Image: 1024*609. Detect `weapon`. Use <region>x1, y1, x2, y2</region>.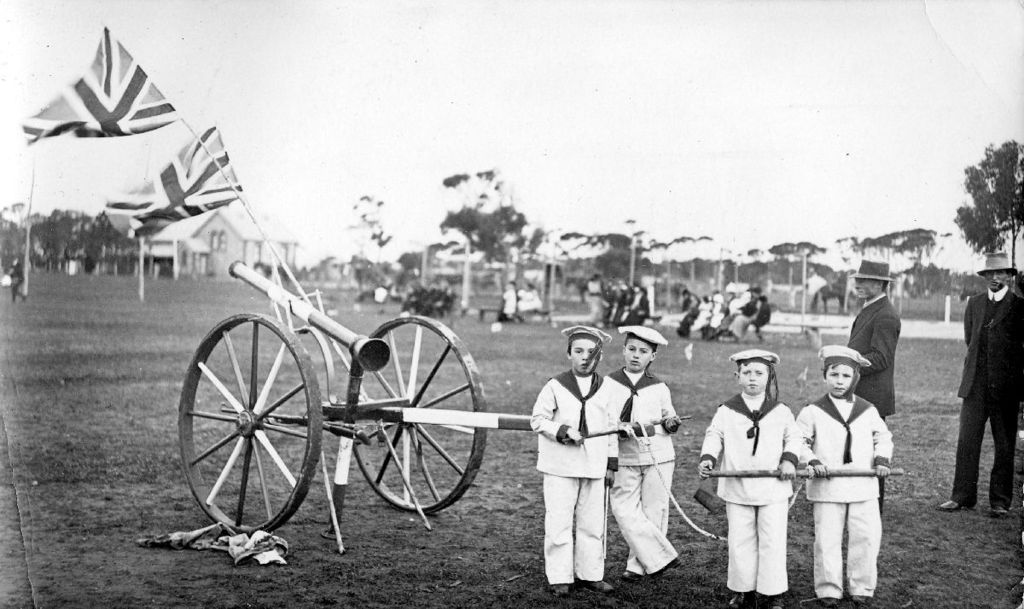
<region>704, 471, 893, 472</region>.
